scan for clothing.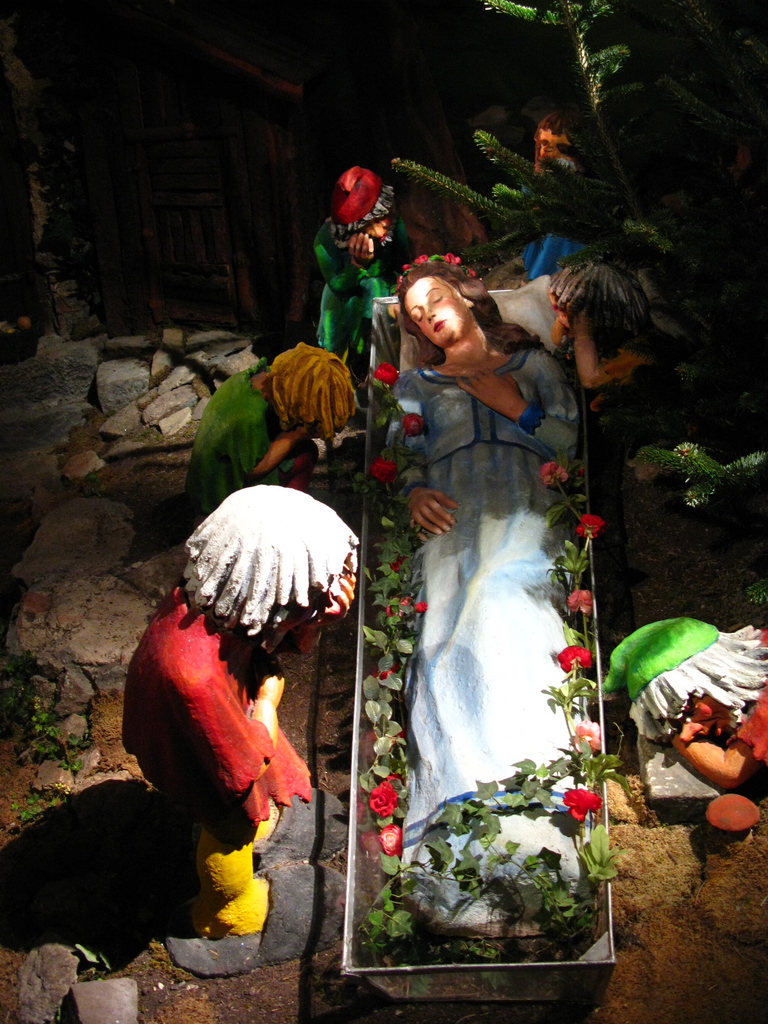
Scan result: bbox=(517, 158, 604, 291).
